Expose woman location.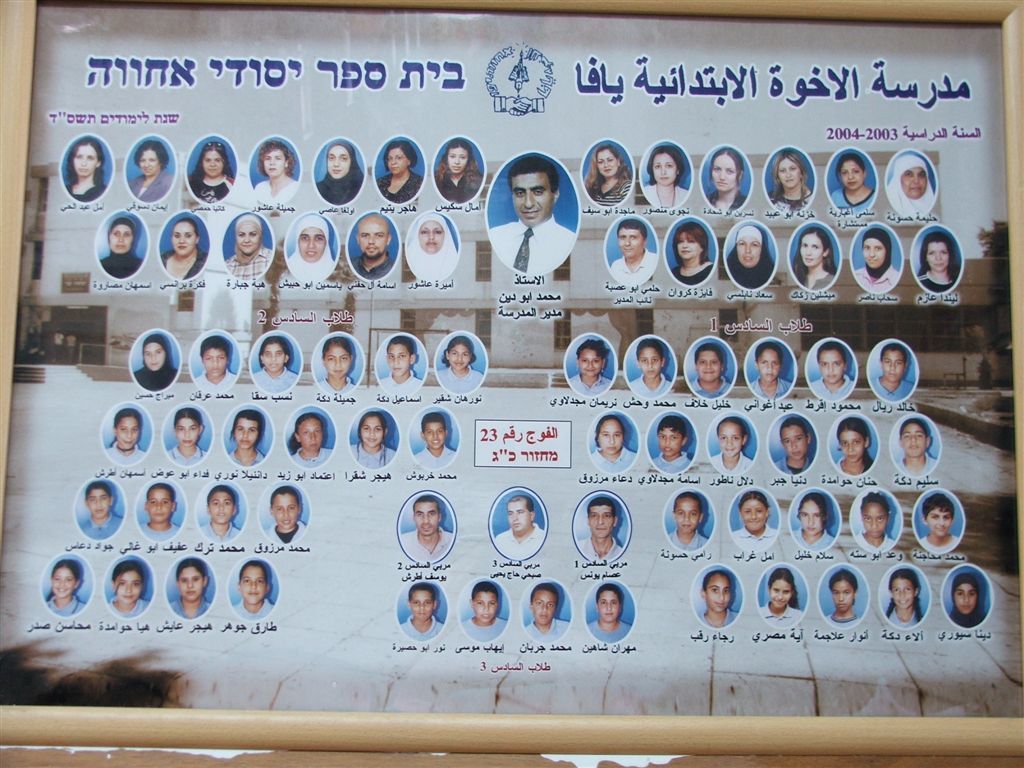
Exposed at [x1=889, y1=152, x2=935, y2=216].
